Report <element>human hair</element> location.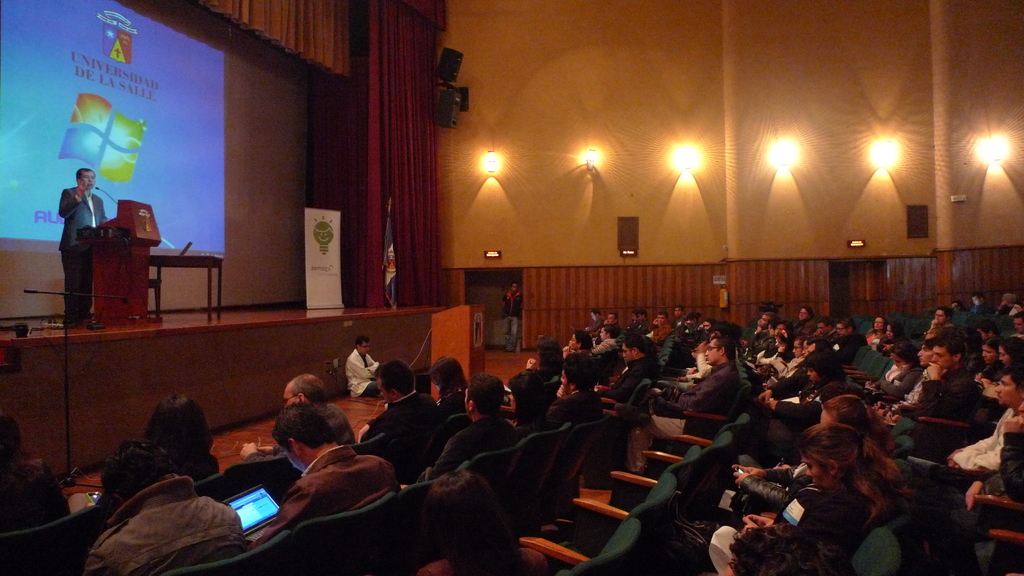
Report: 290 372 328 407.
